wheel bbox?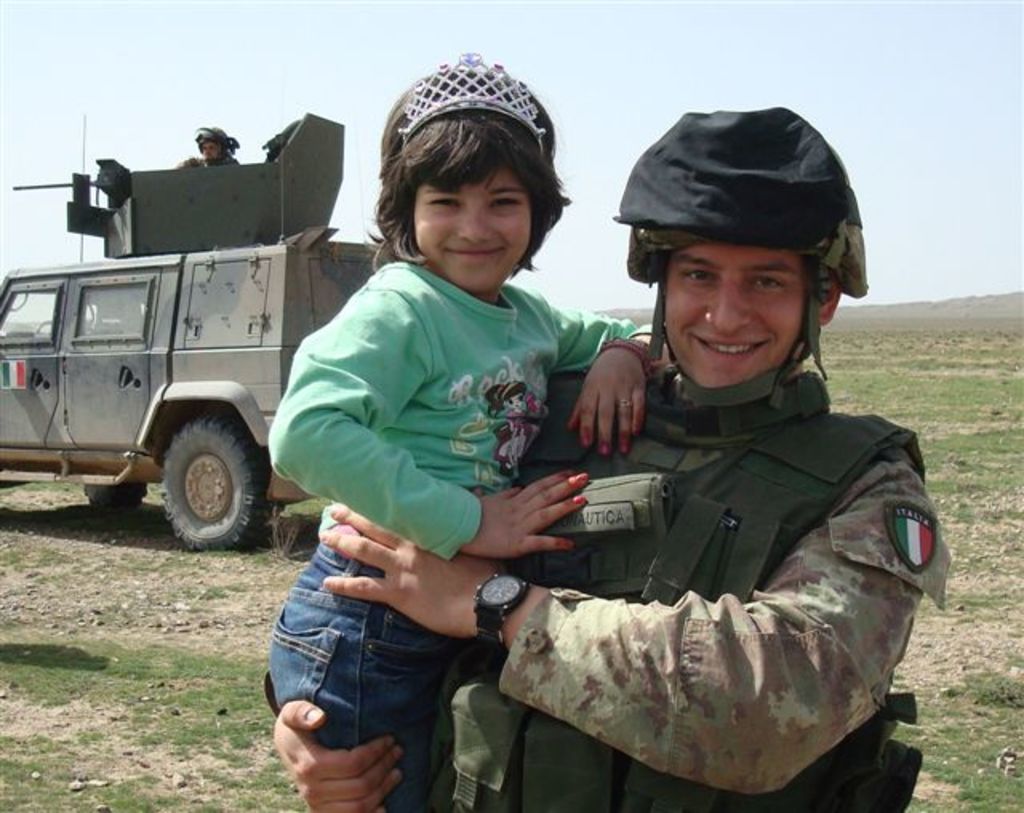
box=[138, 406, 256, 551]
